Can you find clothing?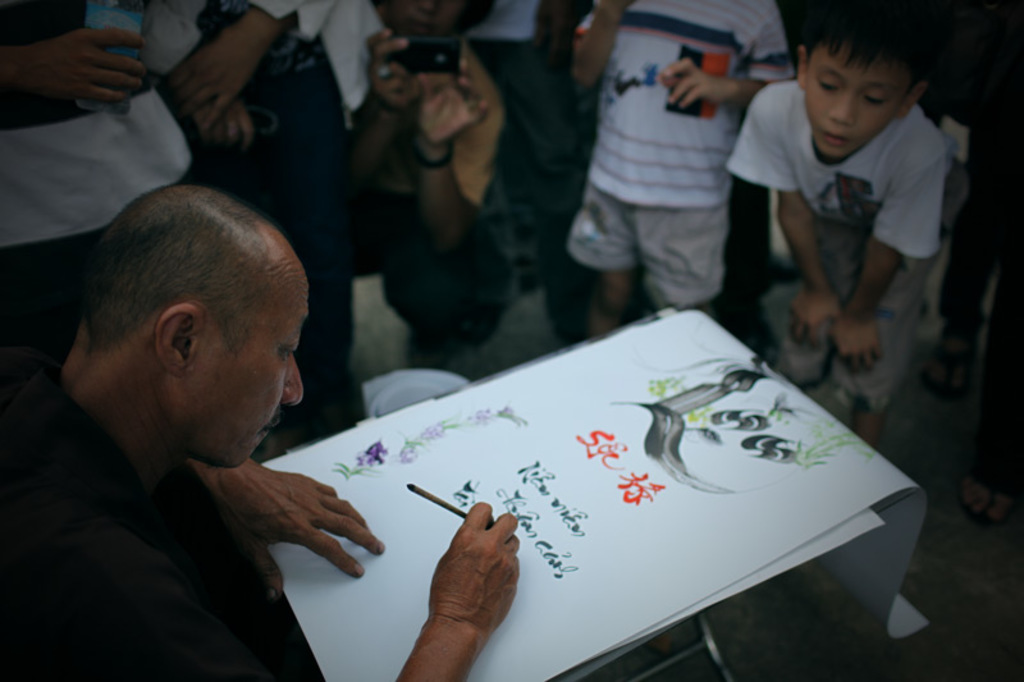
Yes, bounding box: (573,8,817,335).
